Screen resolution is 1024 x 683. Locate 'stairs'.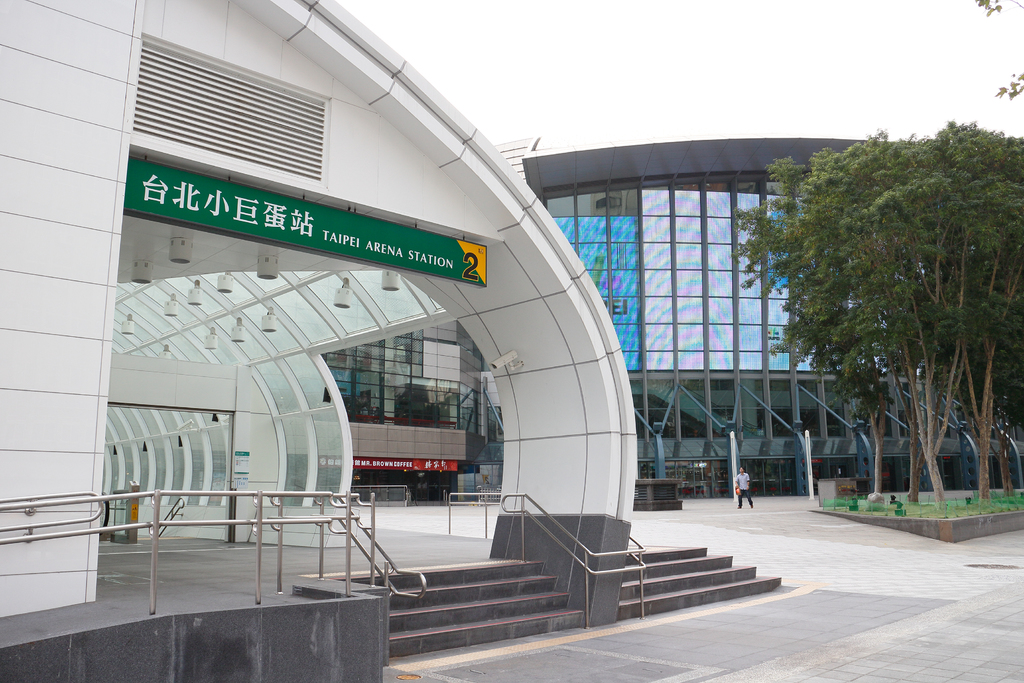
(x1=329, y1=559, x2=588, y2=659).
